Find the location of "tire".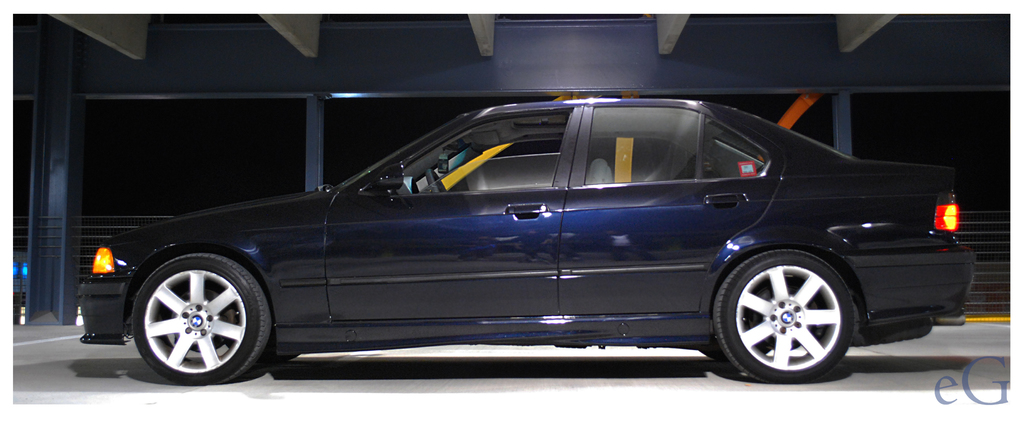
Location: 132 254 272 384.
